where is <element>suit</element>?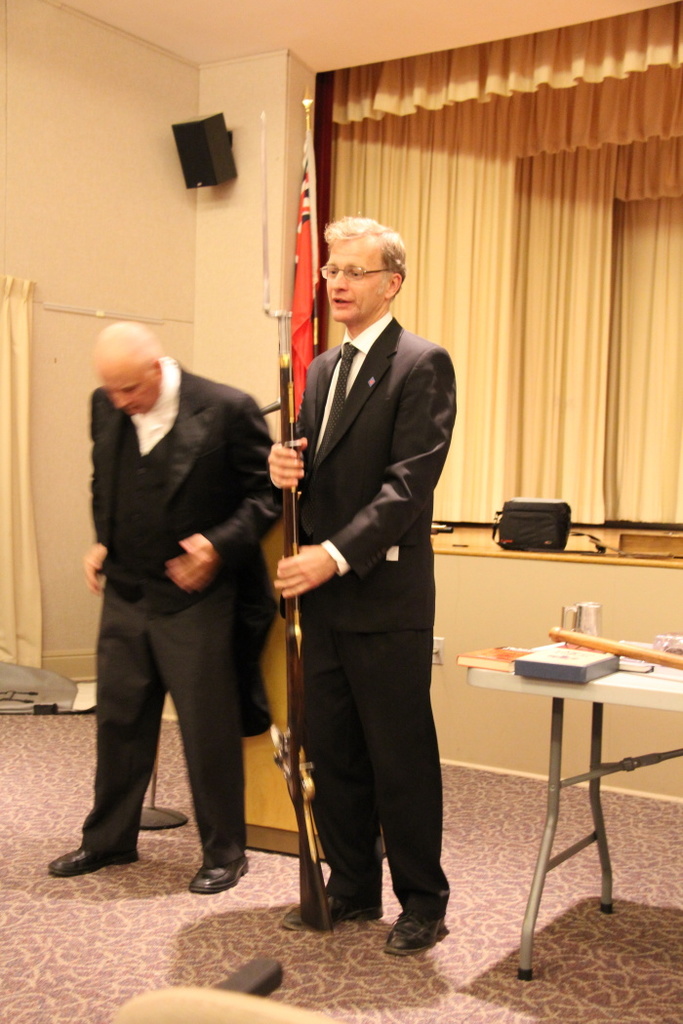
bbox=[268, 252, 446, 914].
